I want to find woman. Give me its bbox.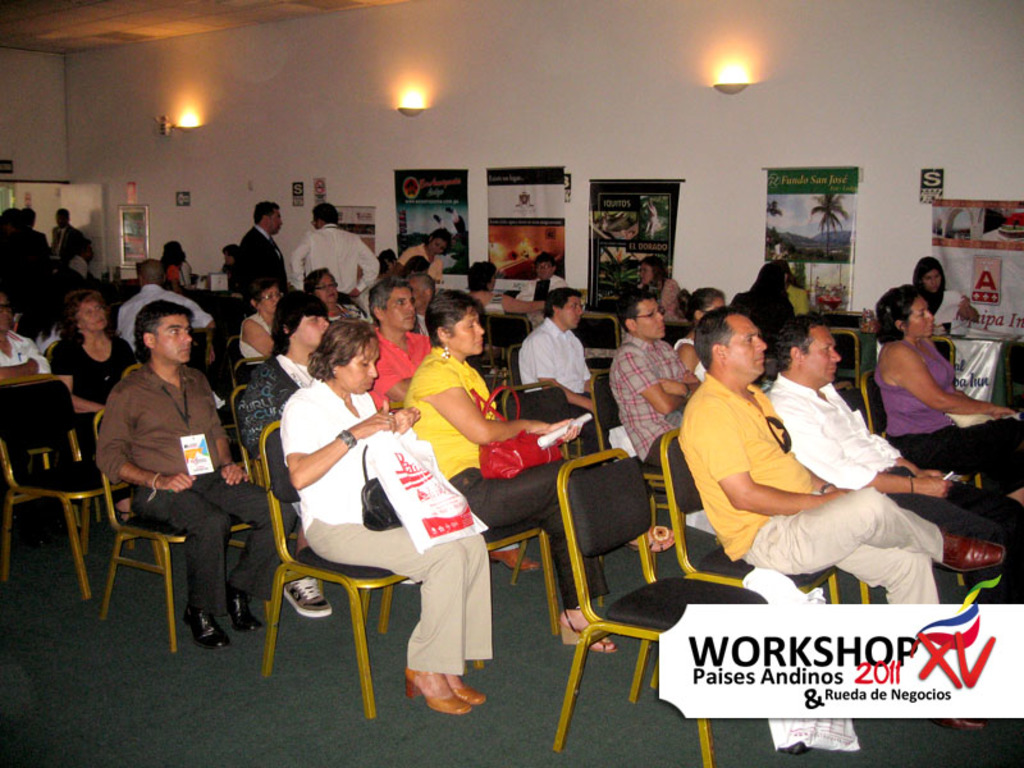
select_region(865, 283, 1023, 503).
